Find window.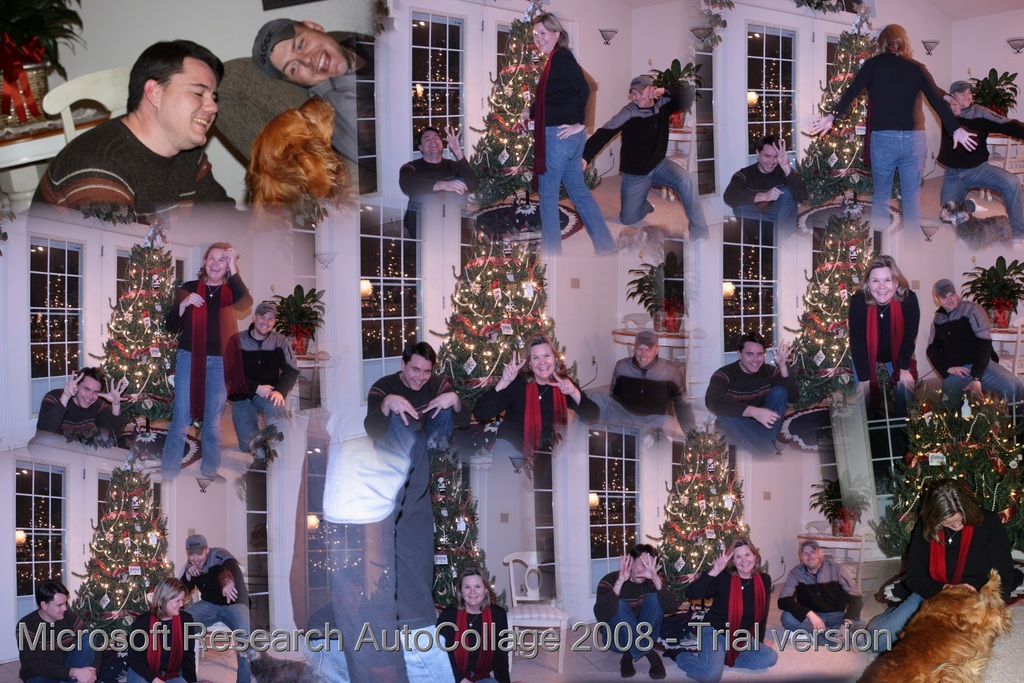
{"x1": 89, "y1": 472, "x2": 173, "y2": 617}.
